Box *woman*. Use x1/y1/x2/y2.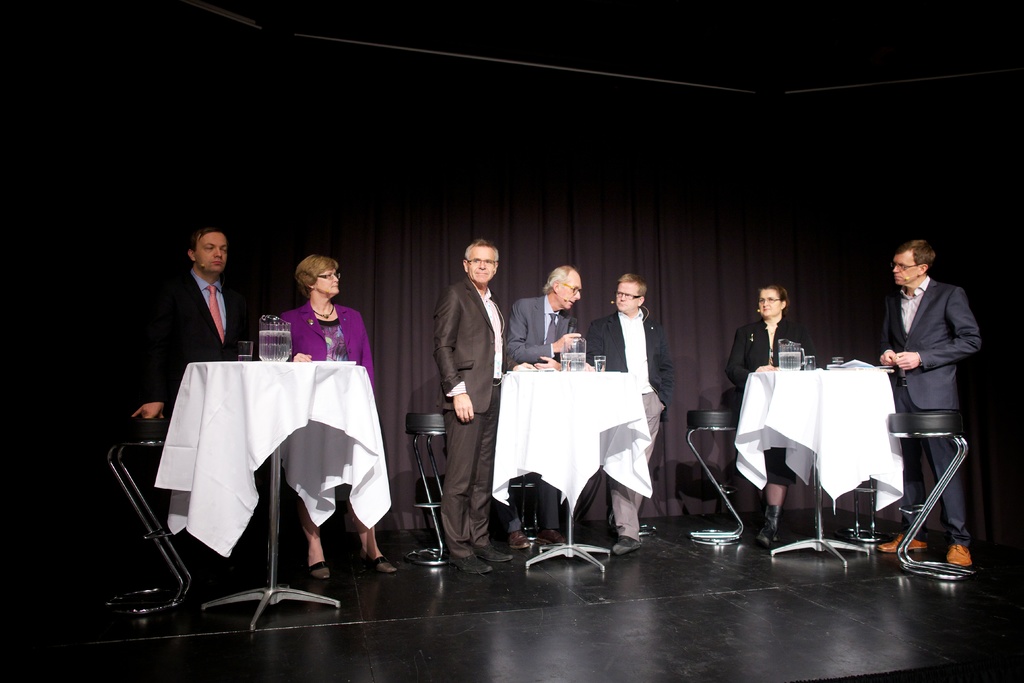
275/253/406/580.
